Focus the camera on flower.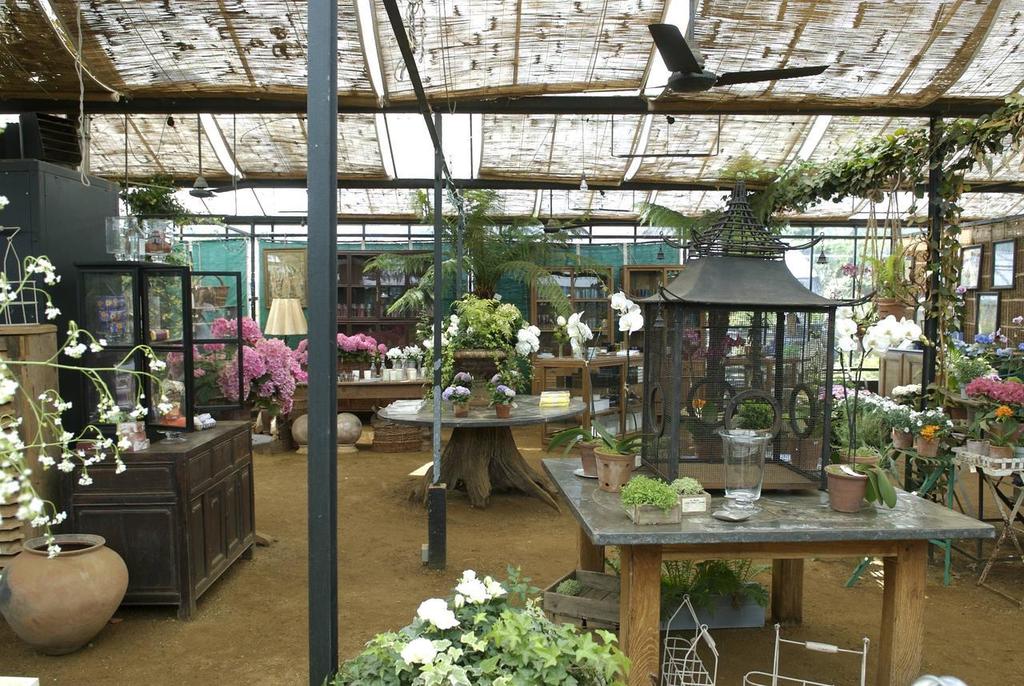
Focus region: bbox=[499, 384, 518, 399].
